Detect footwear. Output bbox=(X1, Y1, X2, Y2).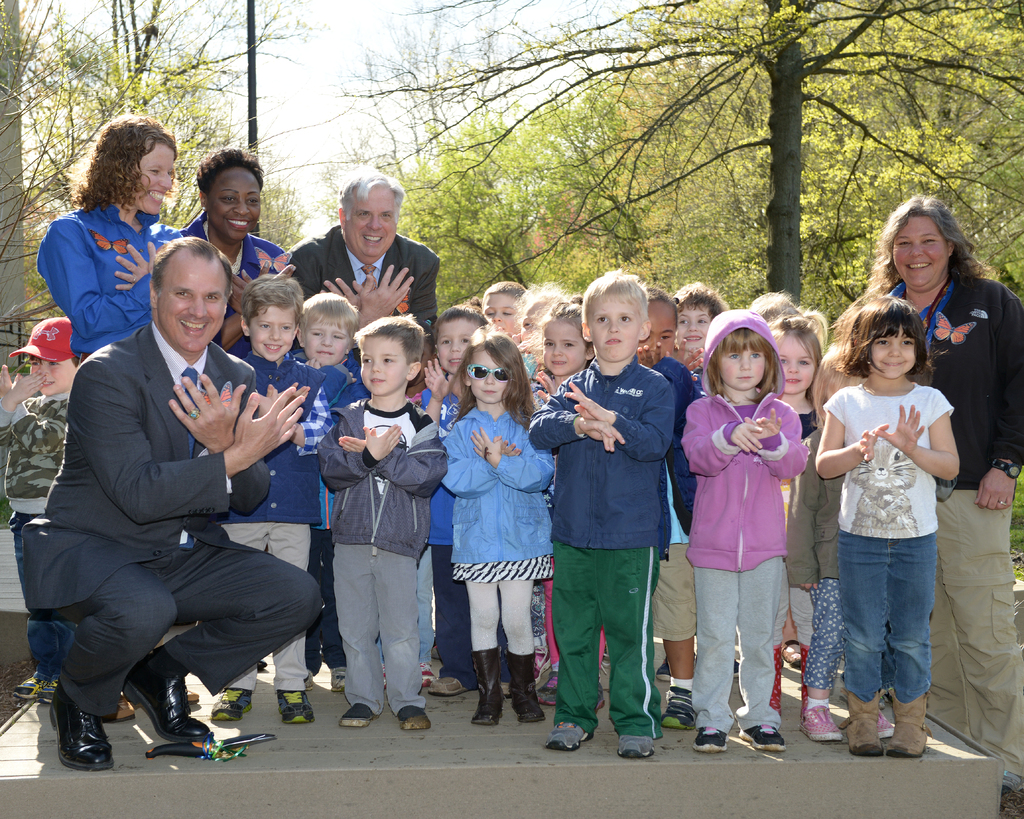
bbox=(397, 706, 431, 729).
